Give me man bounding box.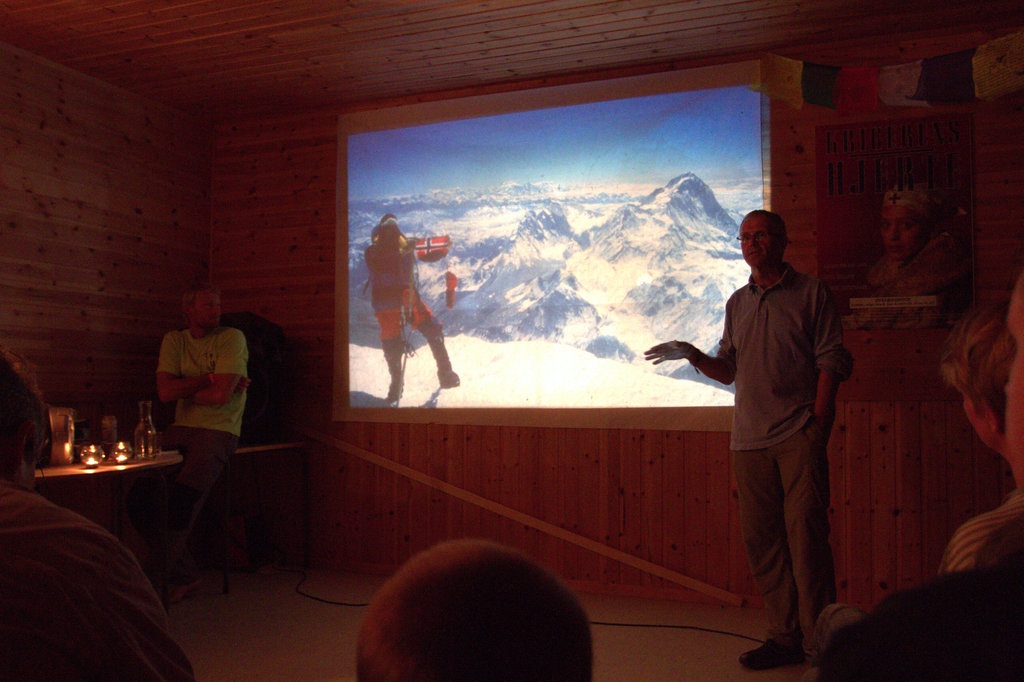
l=814, t=268, r=1023, b=681.
